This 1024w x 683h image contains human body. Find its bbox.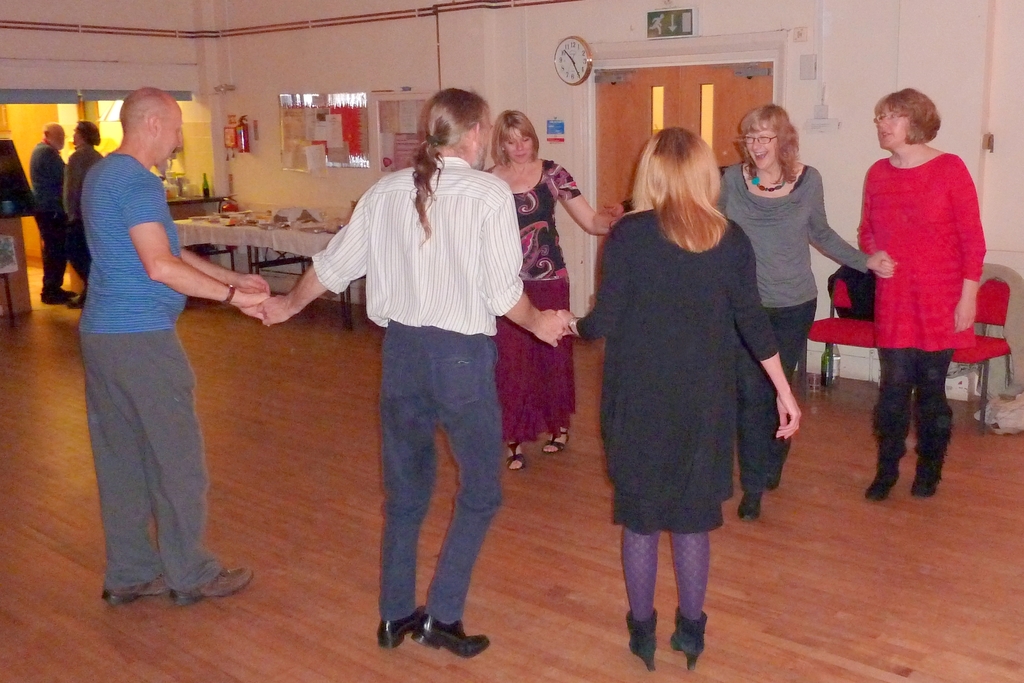
32,140,71,303.
